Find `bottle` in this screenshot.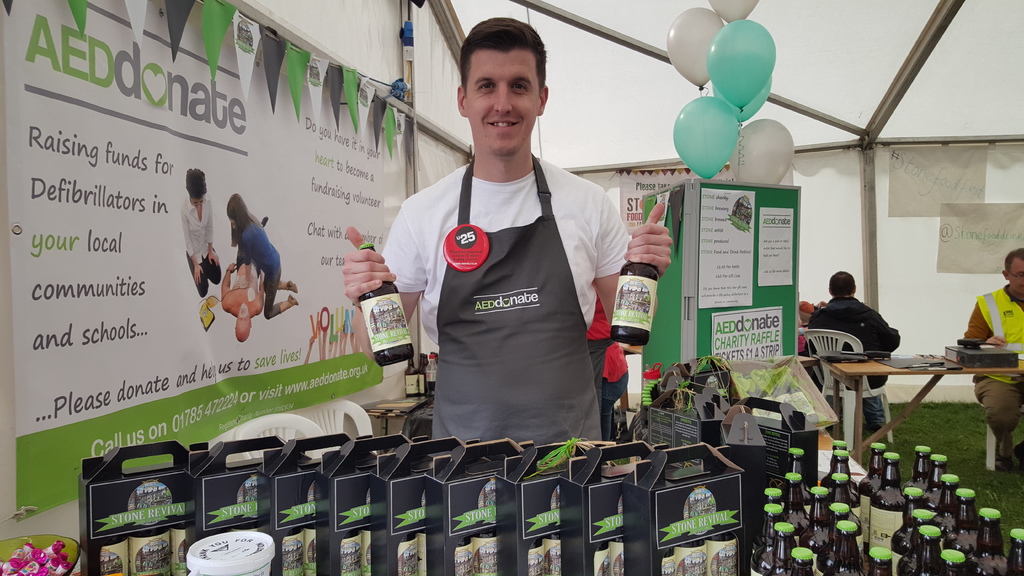
The bounding box for `bottle` is <region>936, 470, 963, 531</region>.
